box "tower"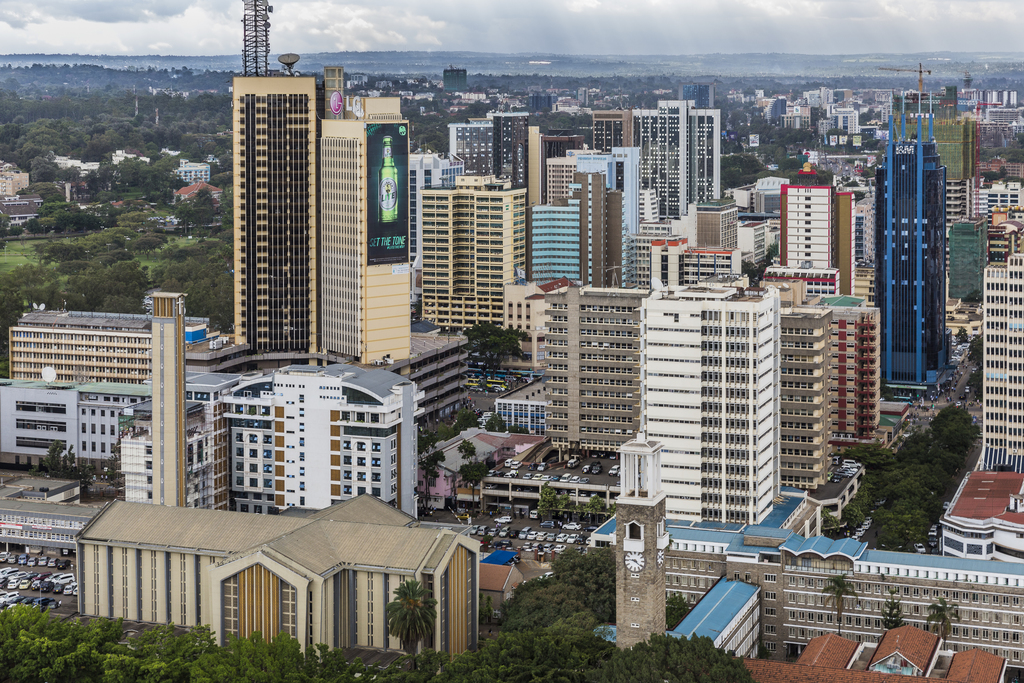
(left=150, top=296, right=186, bottom=506)
